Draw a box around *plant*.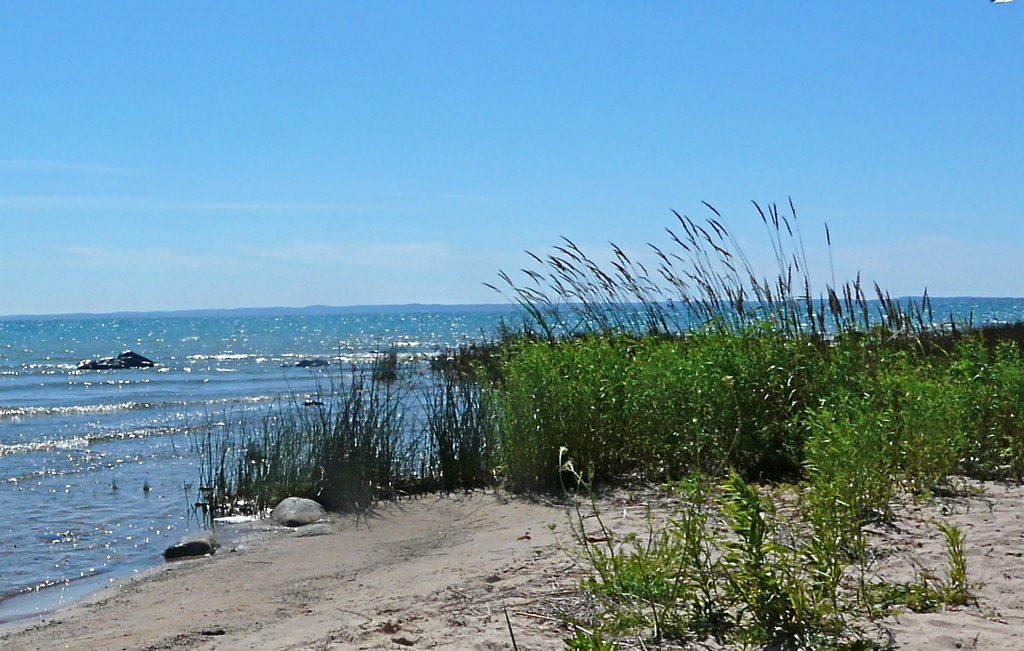
bbox(180, 387, 278, 541).
